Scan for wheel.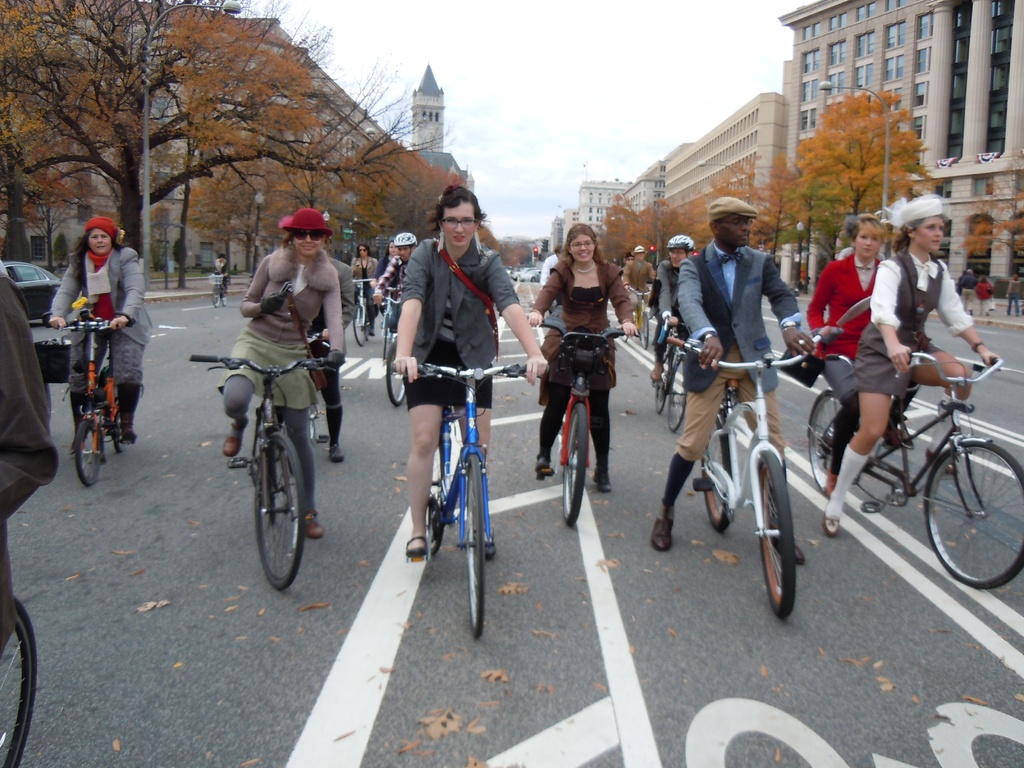
Scan result: region(701, 414, 729, 531).
